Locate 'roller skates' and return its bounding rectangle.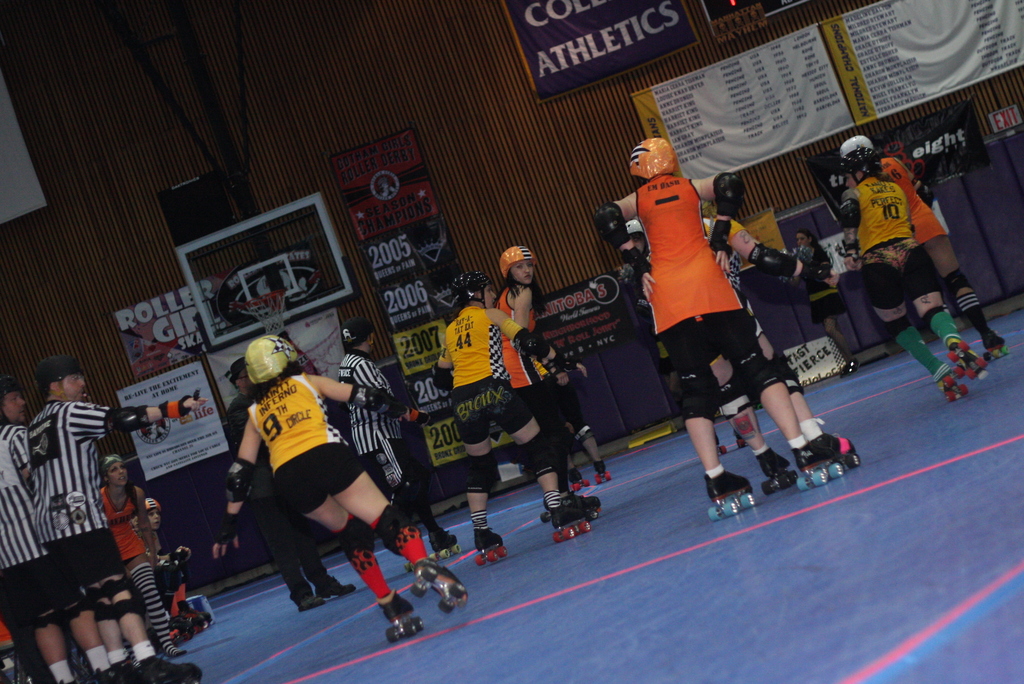
pyautogui.locateOnScreen(929, 360, 968, 400).
